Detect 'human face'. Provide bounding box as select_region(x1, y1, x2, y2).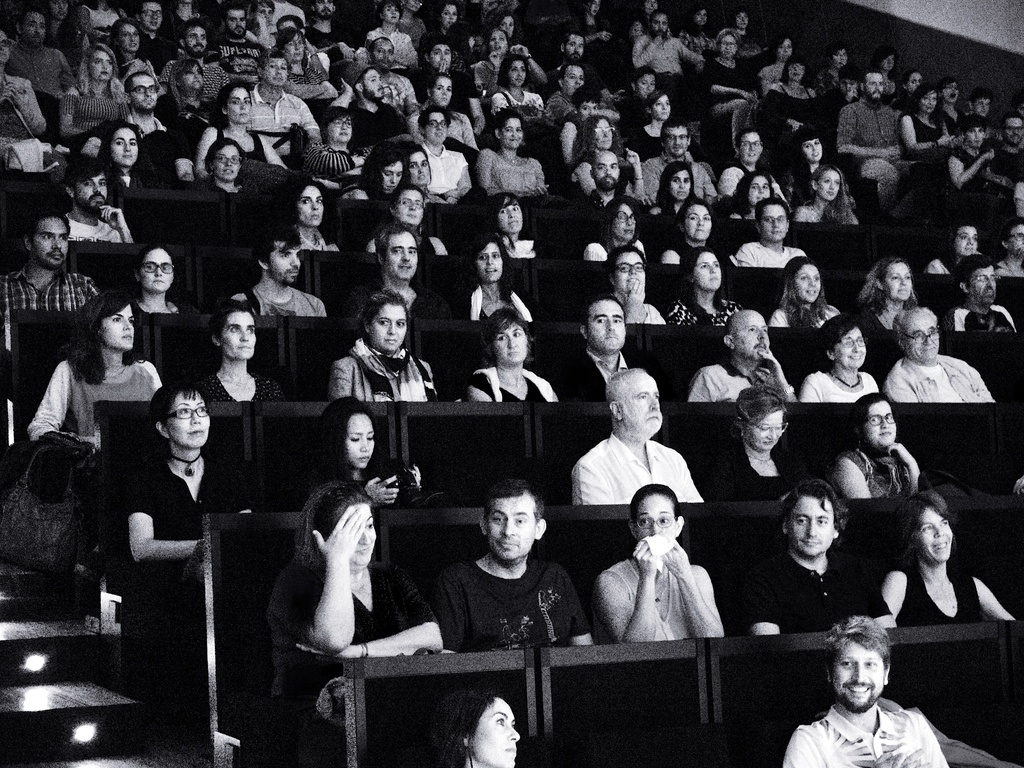
select_region(735, 13, 748, 28).
